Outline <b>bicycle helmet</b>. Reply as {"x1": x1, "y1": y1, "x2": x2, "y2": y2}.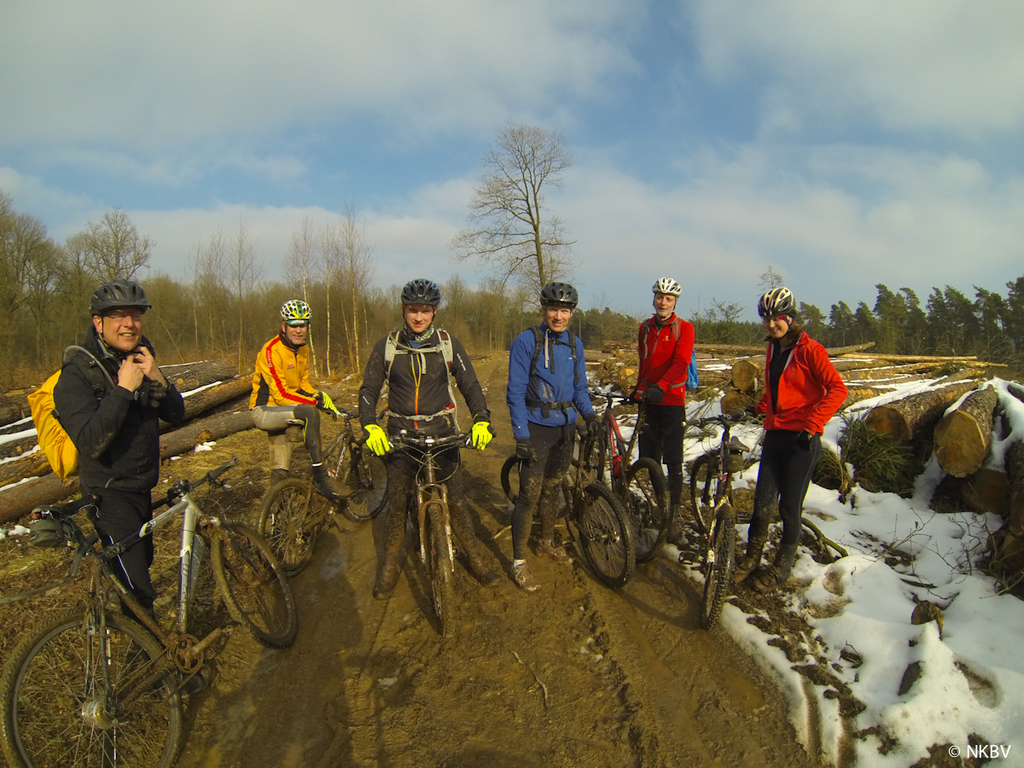
{"x1": 286, "y1": 301, "x2": 308, "y2": 328}.
